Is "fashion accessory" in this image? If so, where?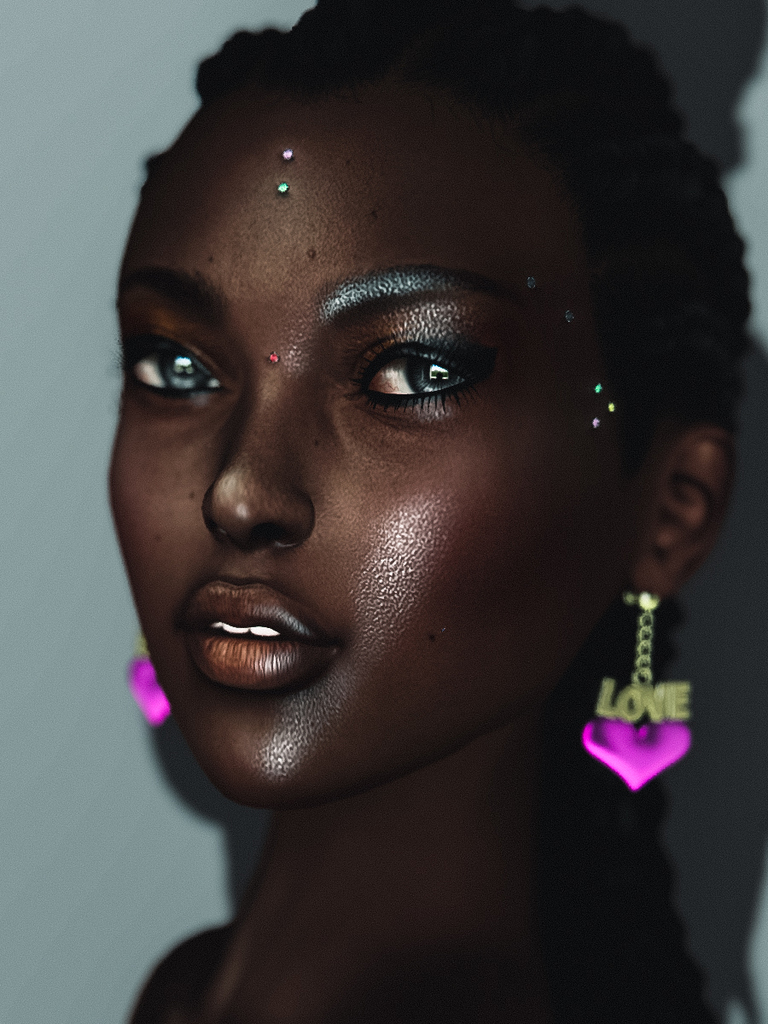
Yes, at [129,637,174,727].
